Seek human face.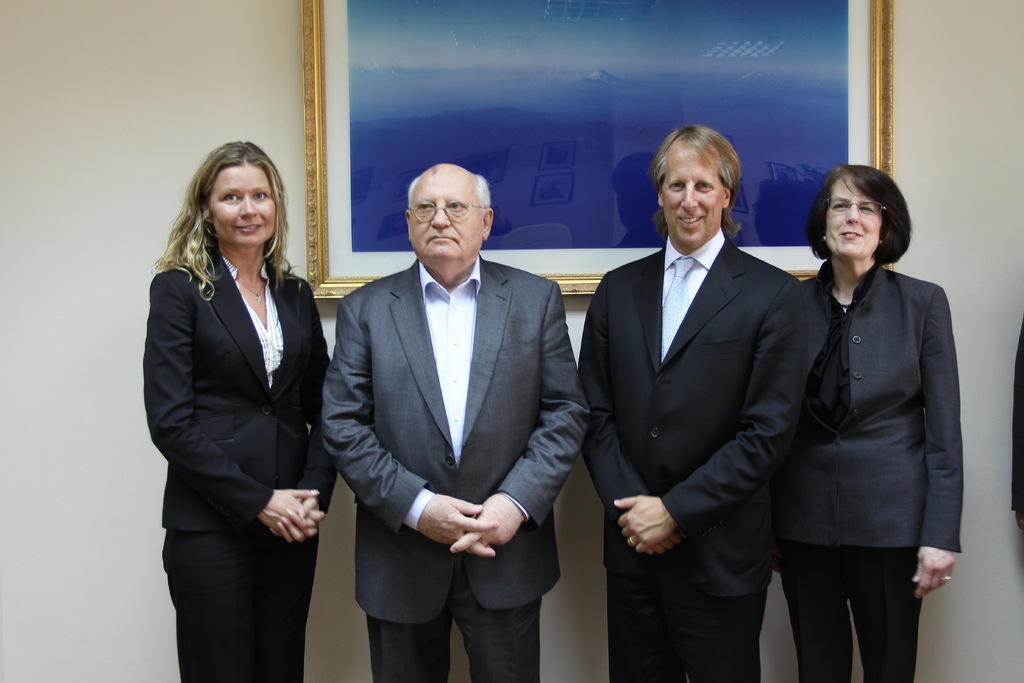
detection(660, 156, 726, 245).
